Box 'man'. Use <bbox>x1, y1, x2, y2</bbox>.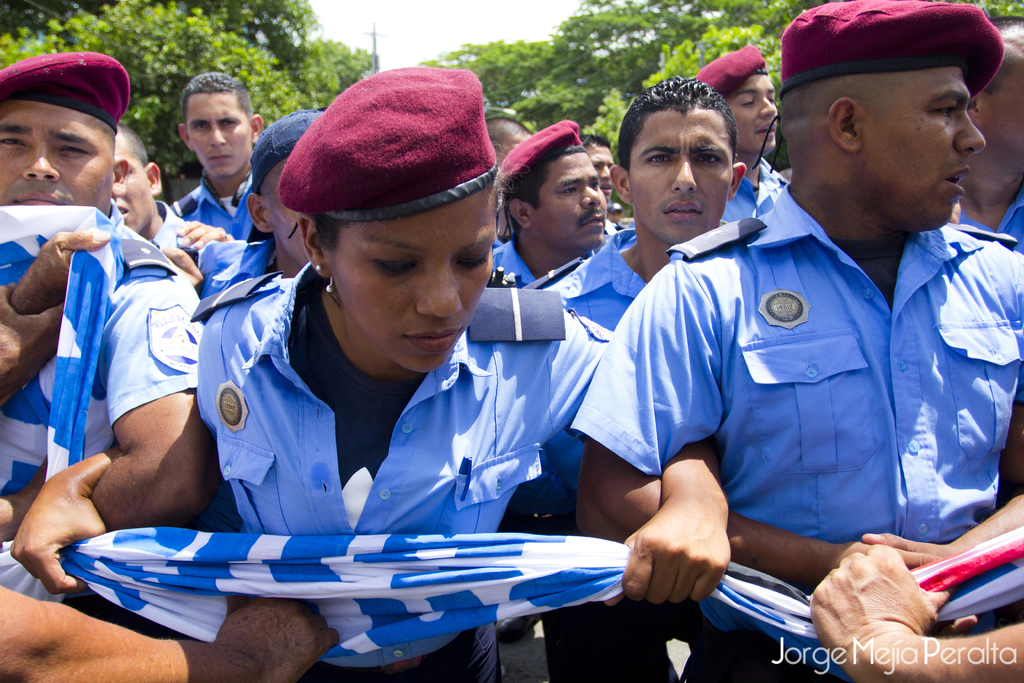
<bbox>951, 22, 1023, 265</bbox>.
